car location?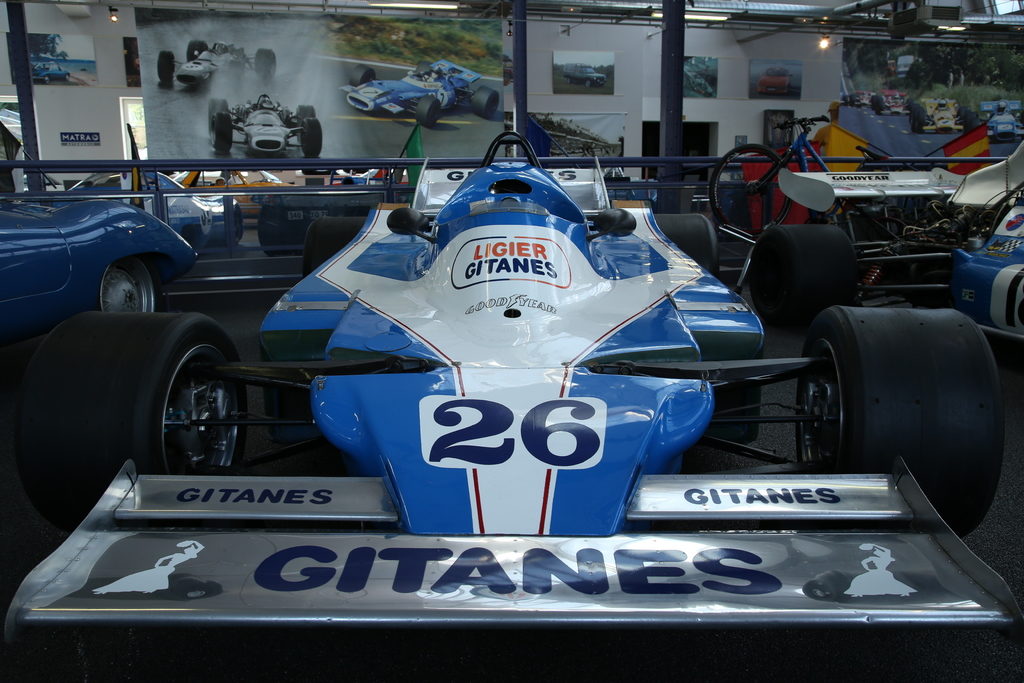
Rect(23, 60, 74, 80)
